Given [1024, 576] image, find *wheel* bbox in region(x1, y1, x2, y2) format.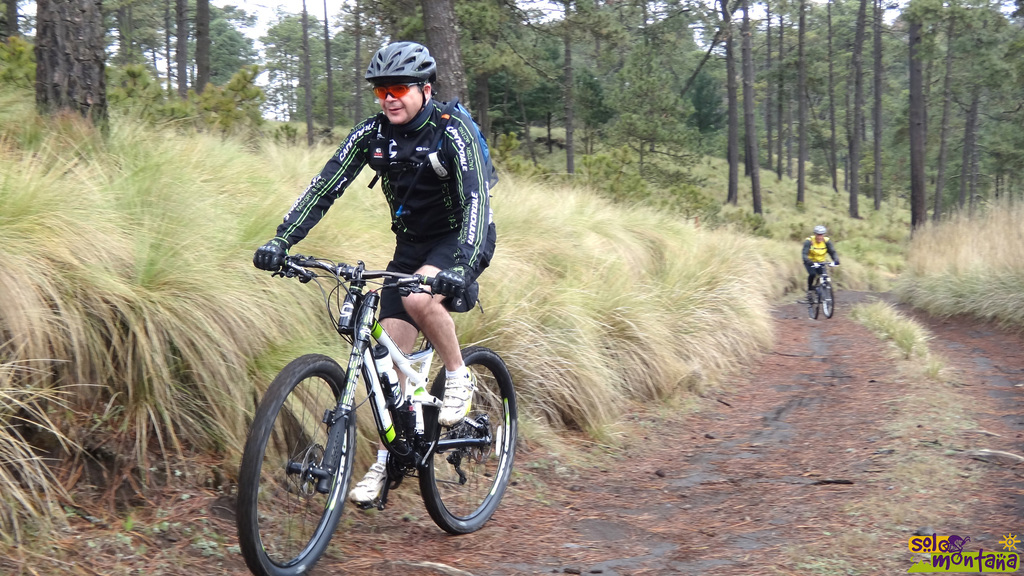
region(422, 344, 515, 539).
